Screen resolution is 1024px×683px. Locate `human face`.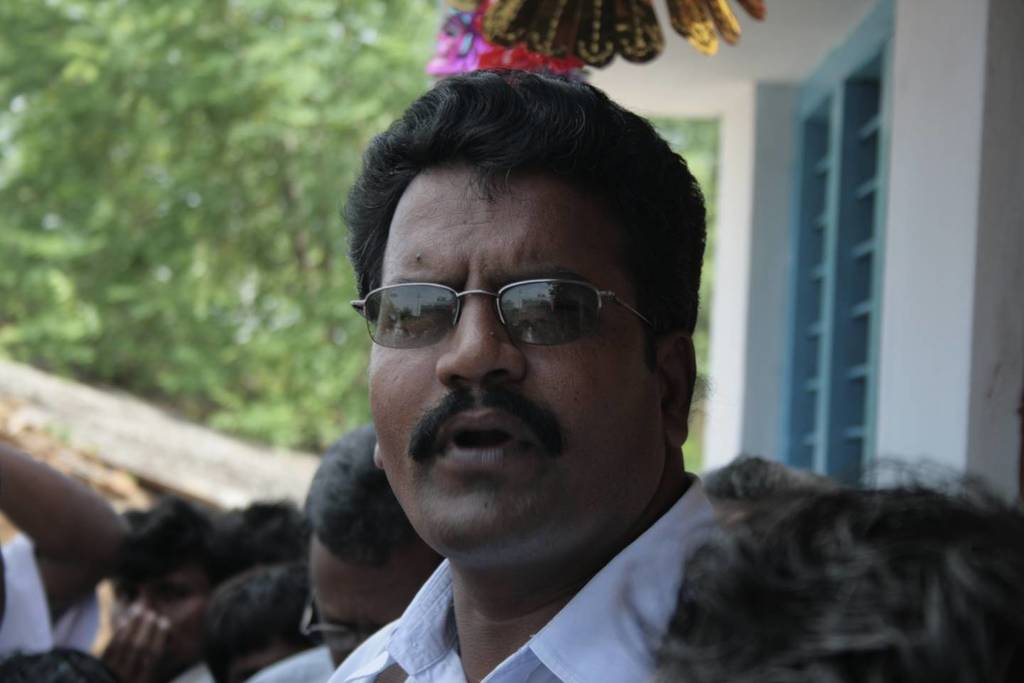
113, 569, 213, 673.
